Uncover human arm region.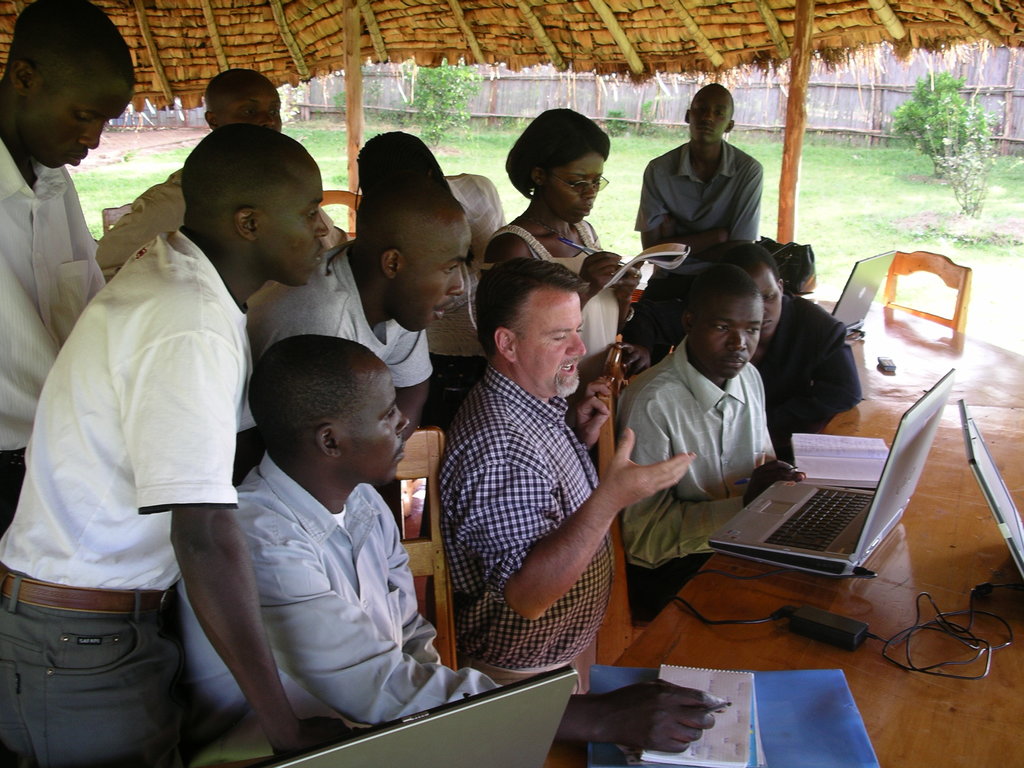
Uncovered: <bbox>714, 140, 758, 241</bbox>.
